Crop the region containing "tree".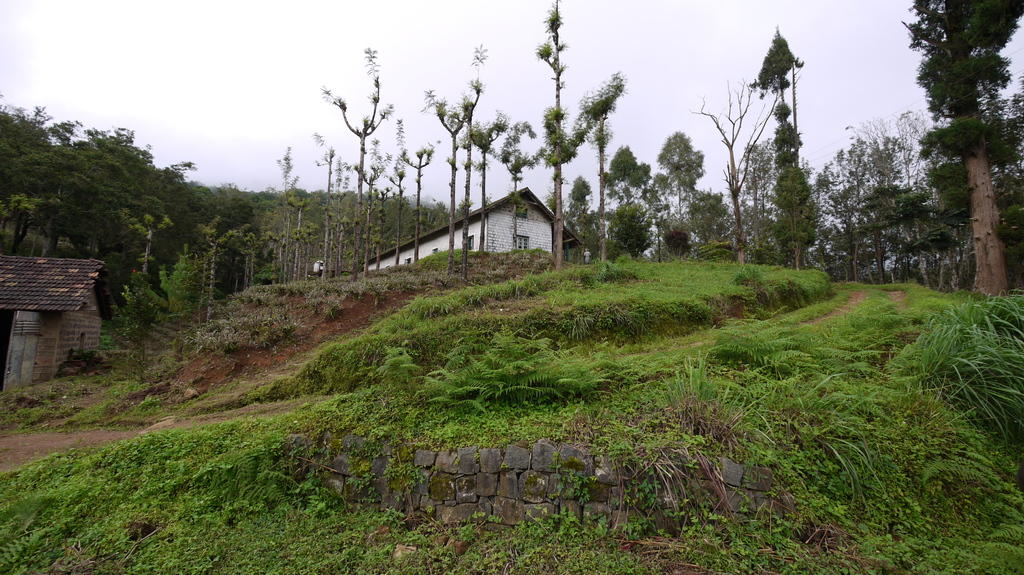
Crop region: (x1=115, y1=214, x2=182, y2=359).
